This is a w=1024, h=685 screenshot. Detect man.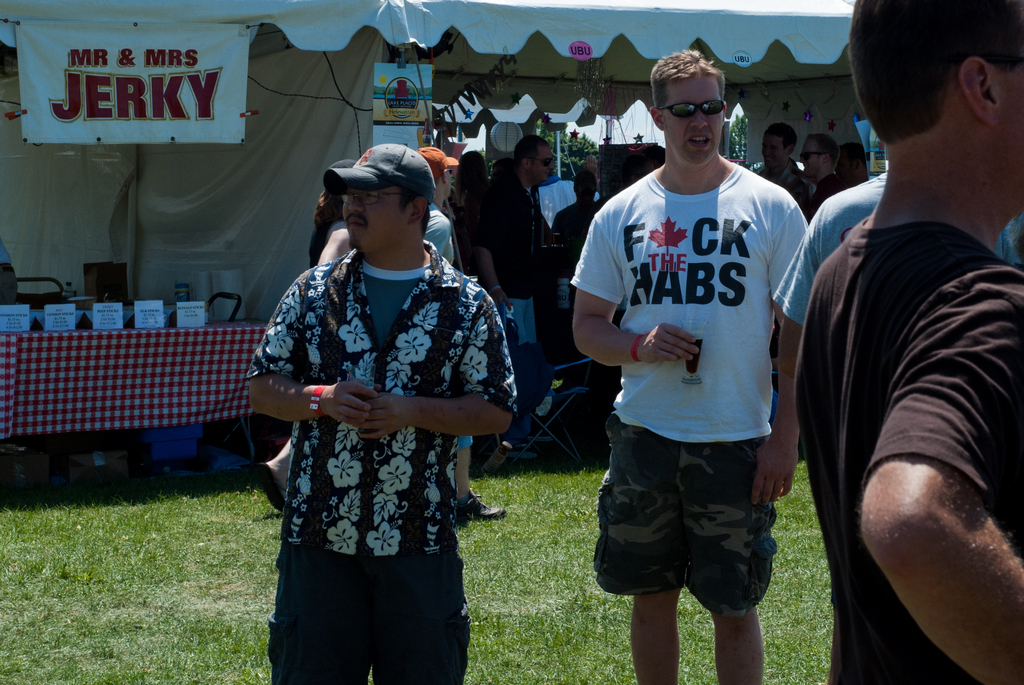
pyautogui.locateOnScreen(796, 0, 1023, 684).
